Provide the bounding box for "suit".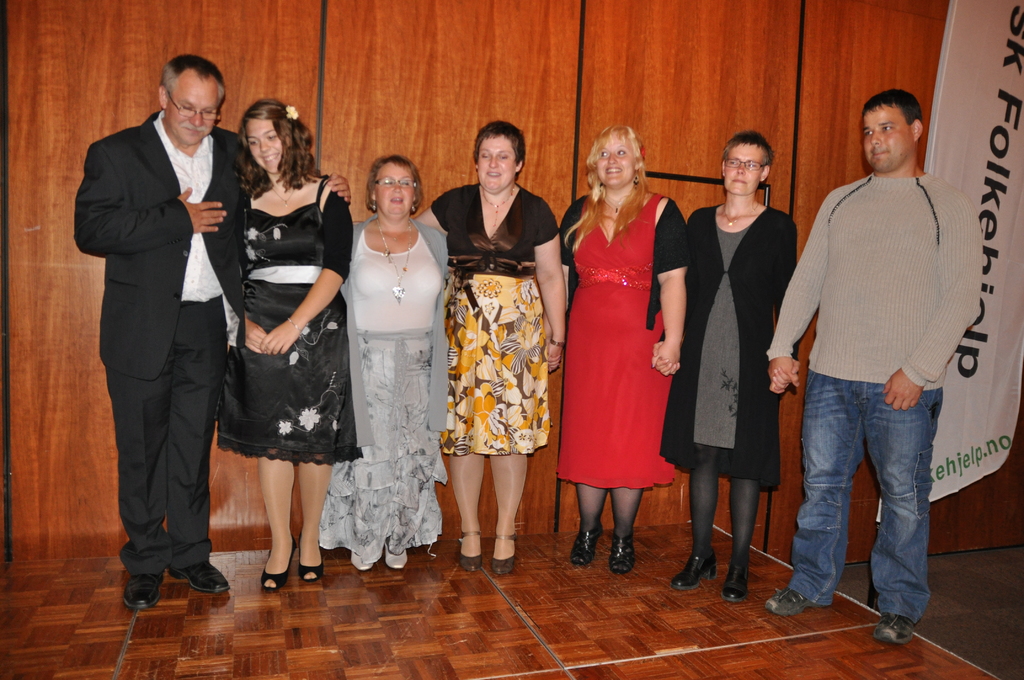
x1=102 y1=138 x2=231 y2=606.
